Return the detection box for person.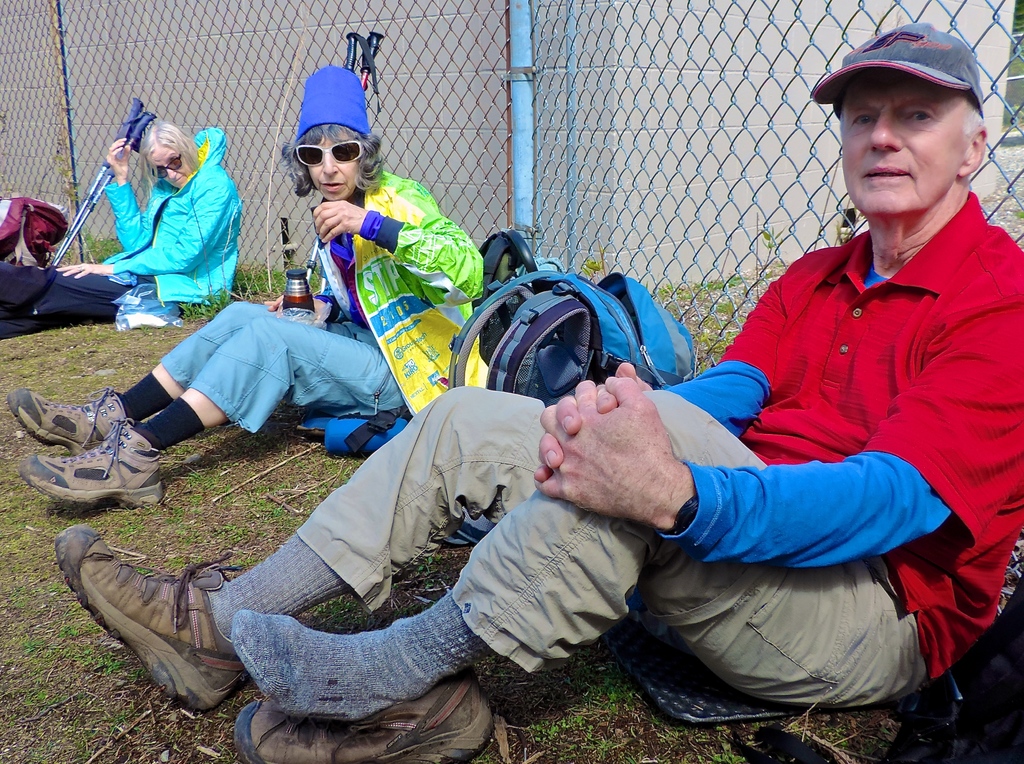
x1=51, y1=28, x2=1023, y2=763.
